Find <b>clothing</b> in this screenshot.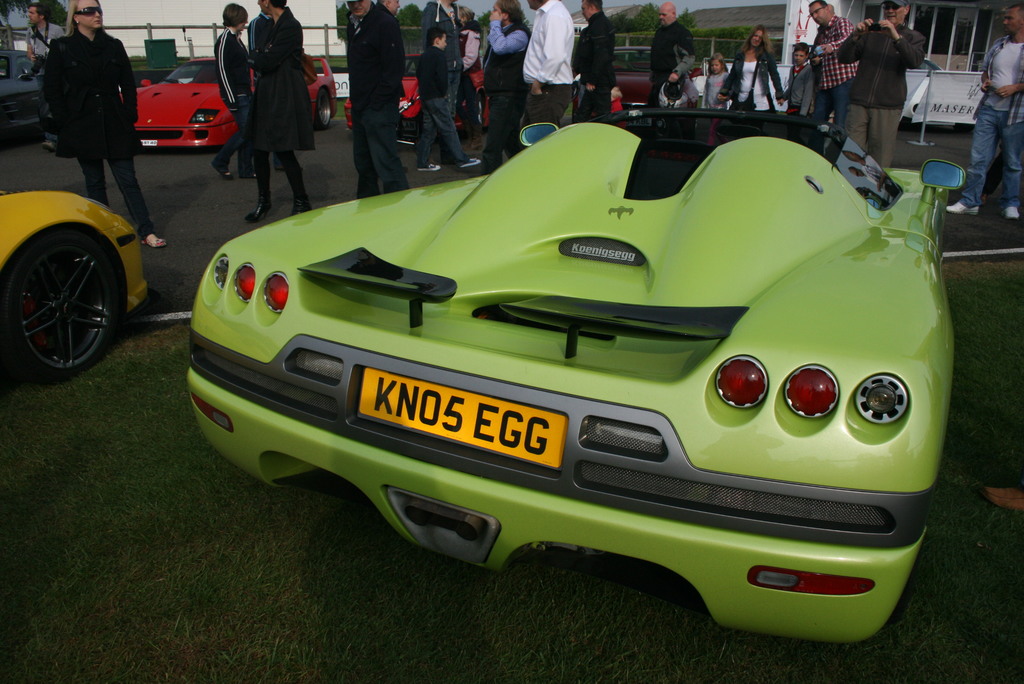
The bounding box for <b>clothing</b> is [left=246, top=10, right=269, bottom=48].
